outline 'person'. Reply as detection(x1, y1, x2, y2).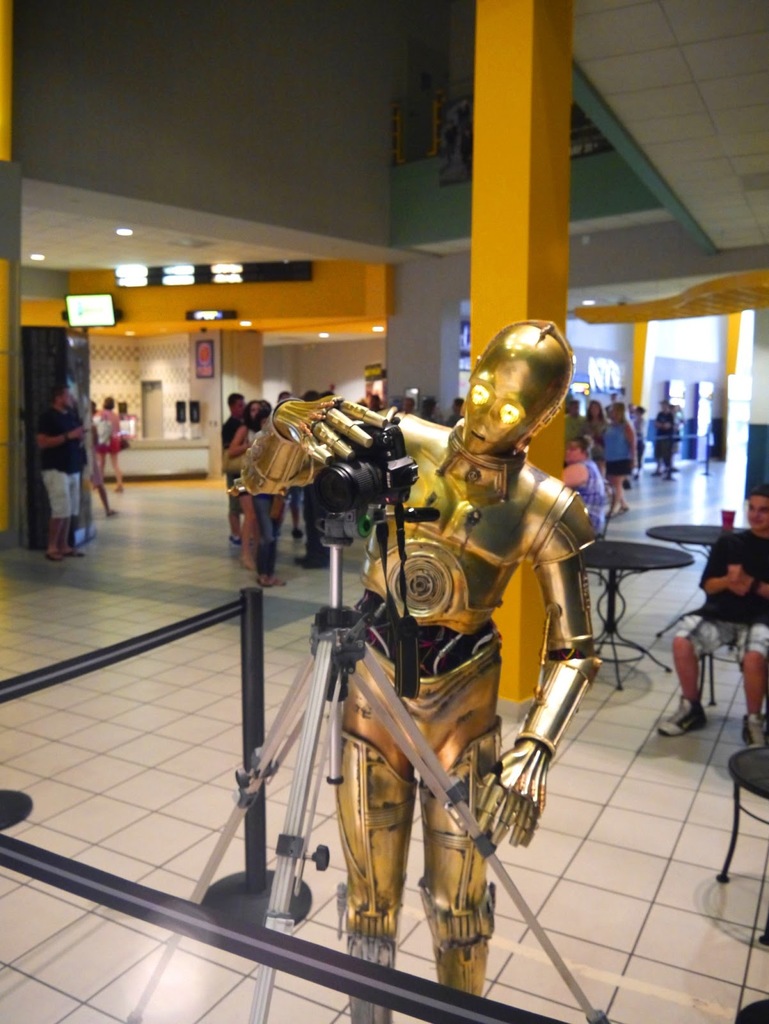
detection(646, 485, 768, 748).
